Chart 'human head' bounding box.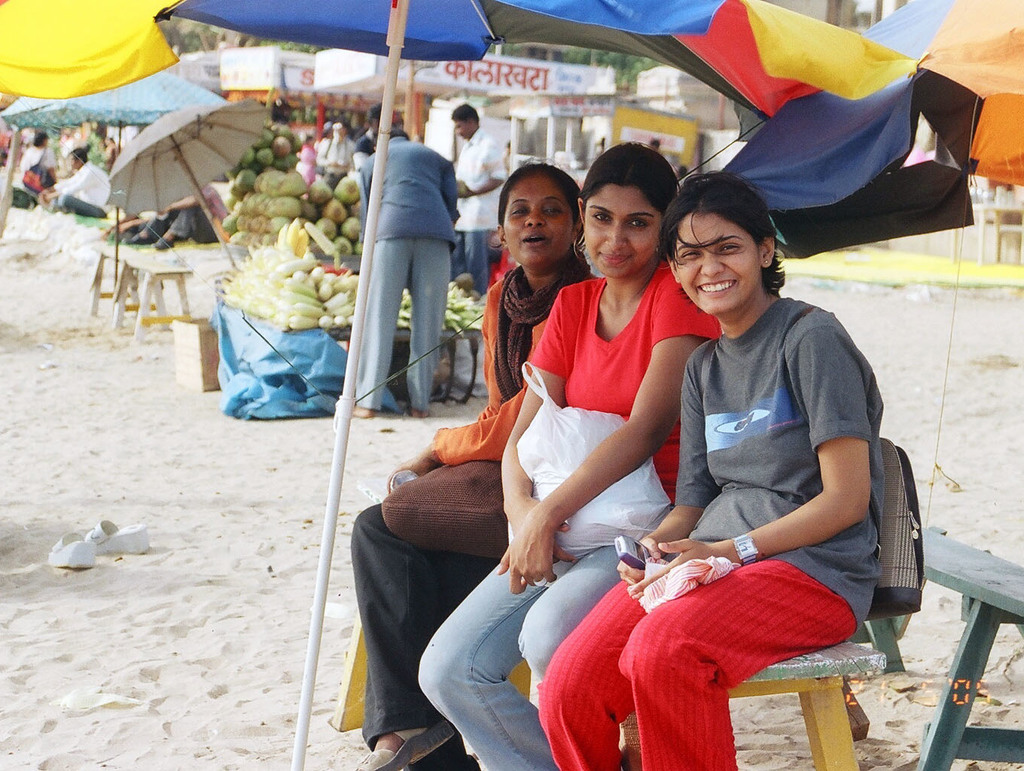
Charted: locate(450, 103, 482, 142).
